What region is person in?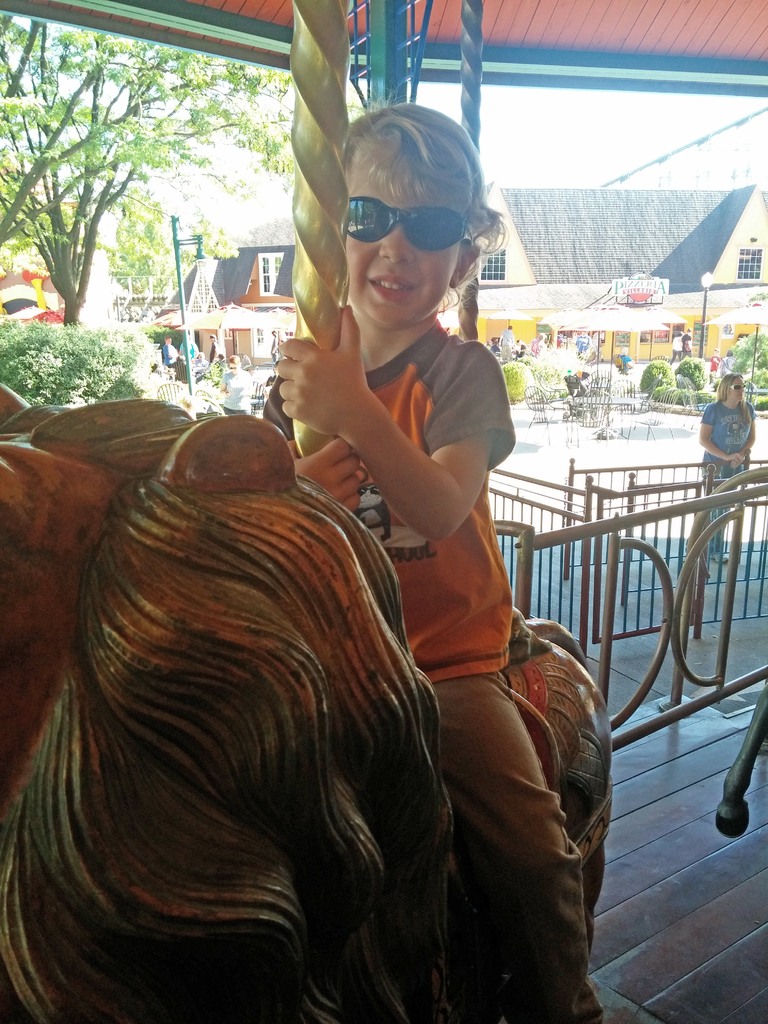
locate(258, 101, 603, 1023).
